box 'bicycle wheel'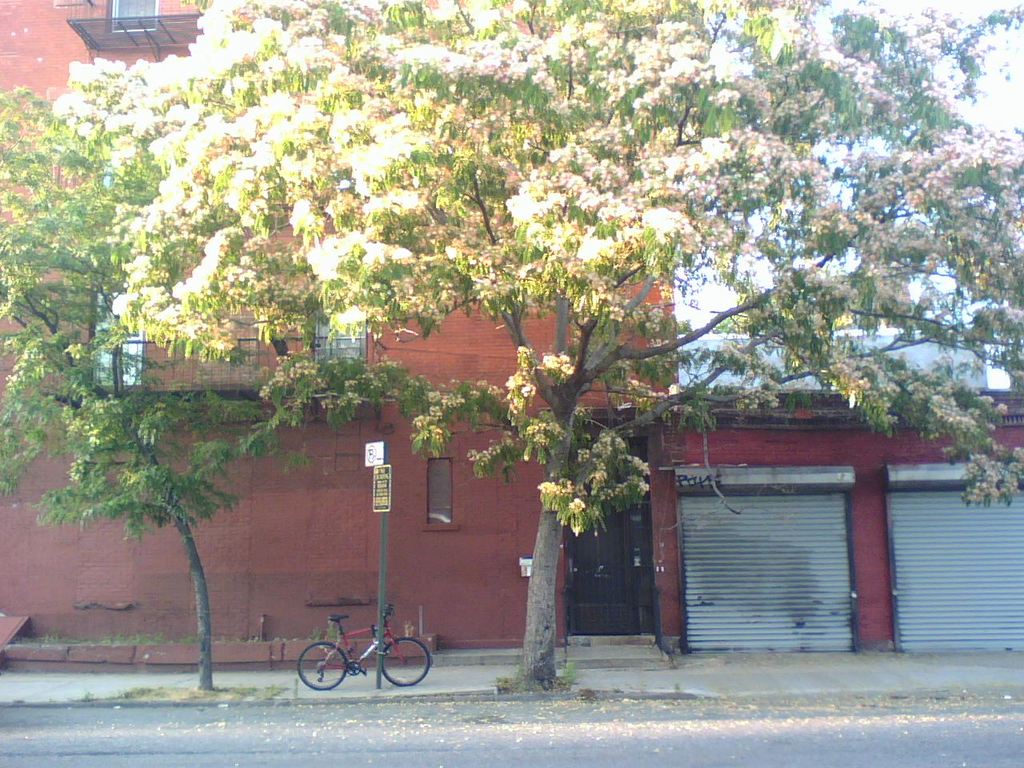
[295,640,352,694]
